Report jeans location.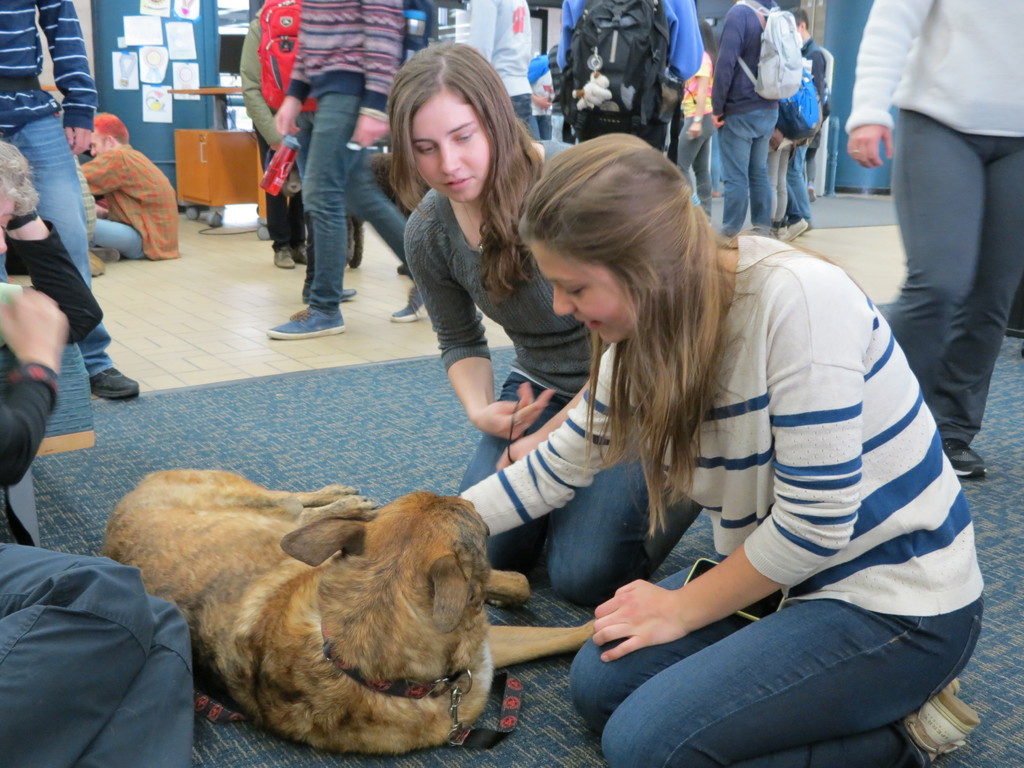
Report: {"x1": 716, "y1": 108, "x2": 776, "y2": 236}.
